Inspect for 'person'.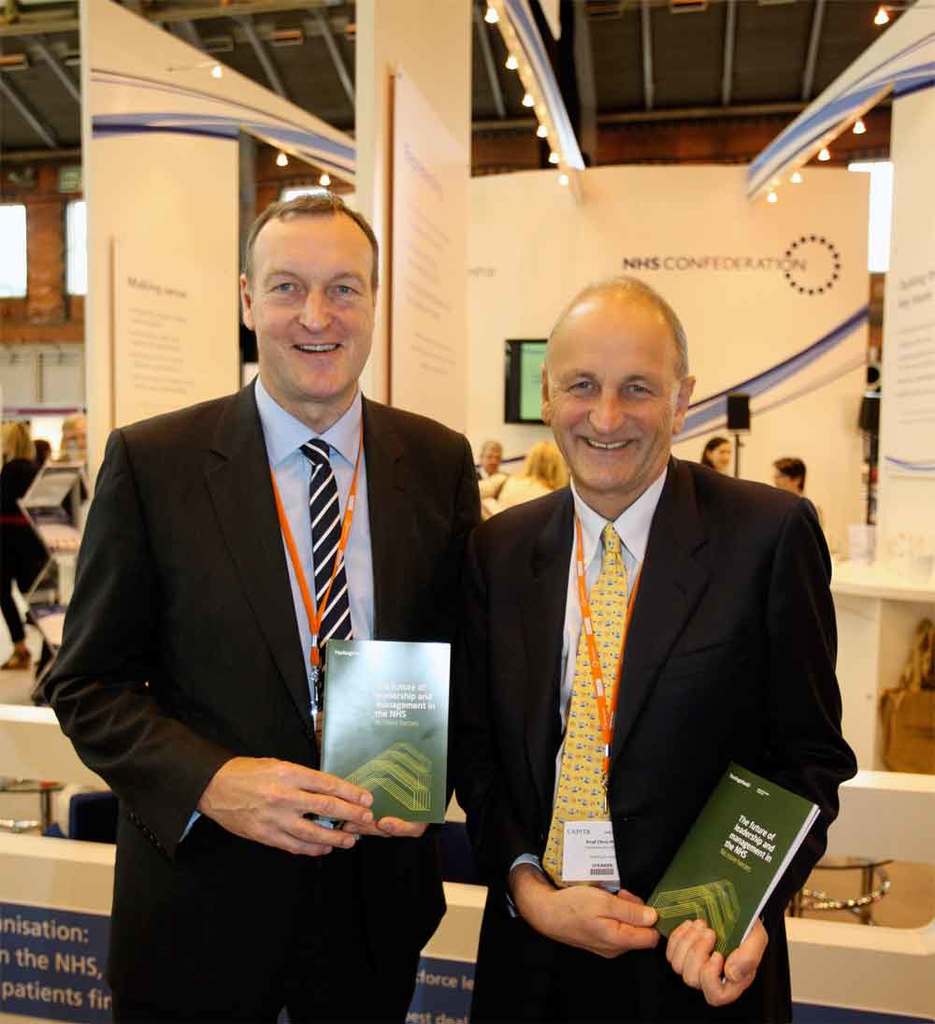
Inspection: <box>36,195,479,1018</box>.
